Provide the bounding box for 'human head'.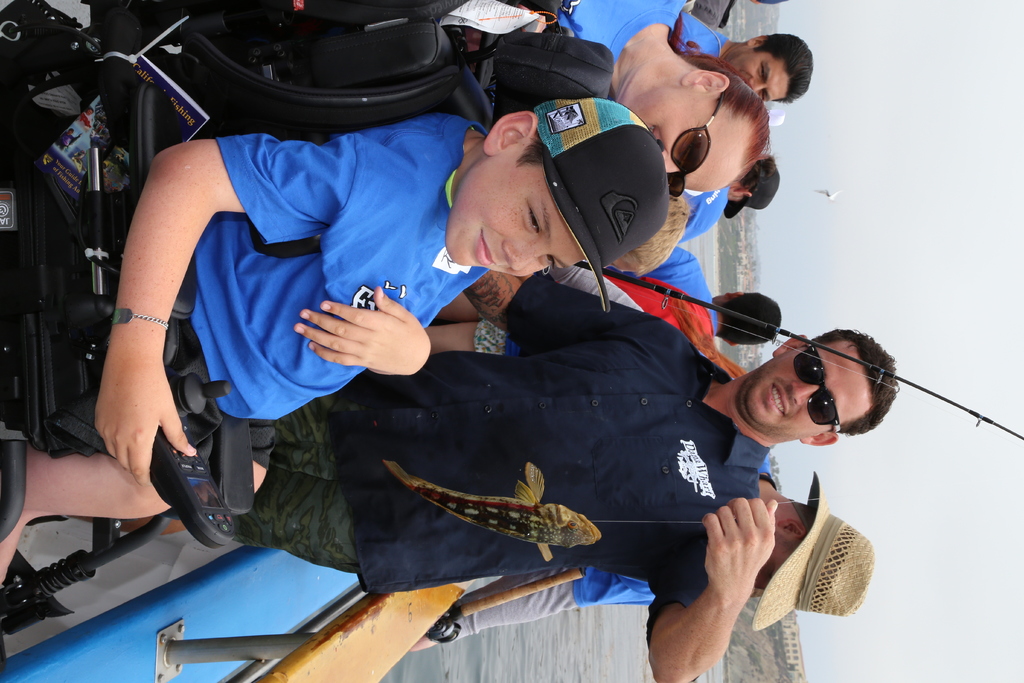
bbox(616, 10, 772, 199).
